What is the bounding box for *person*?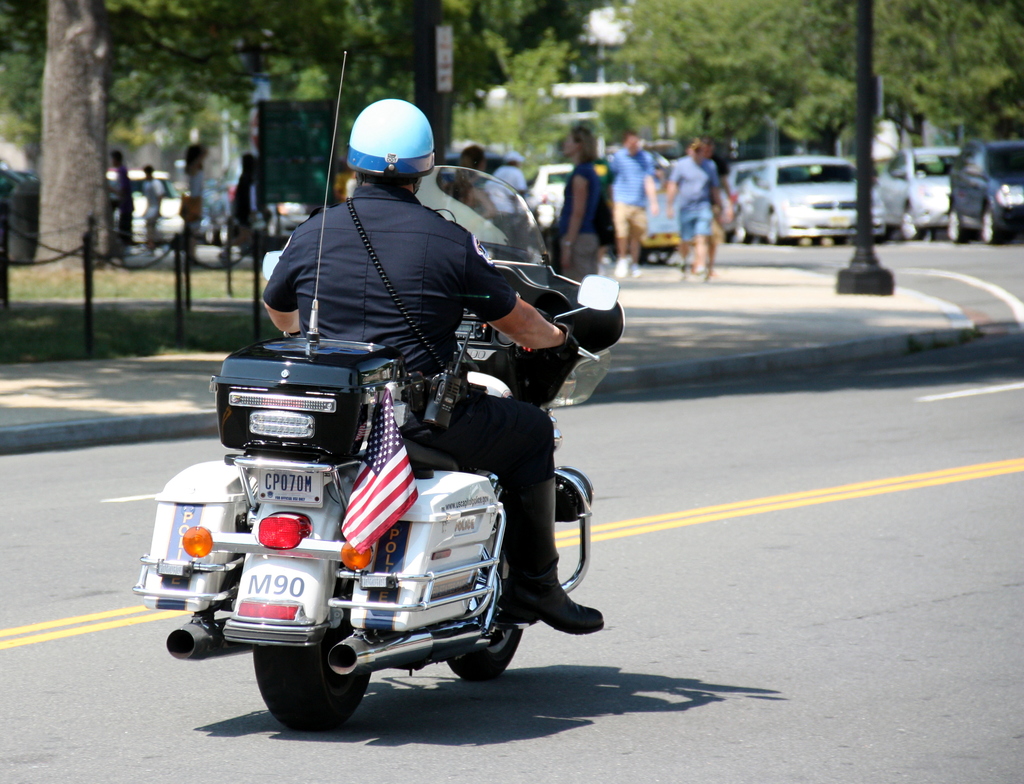
{"x1": 241, "y1": 141, "x2": 625, "y2": 494}.
